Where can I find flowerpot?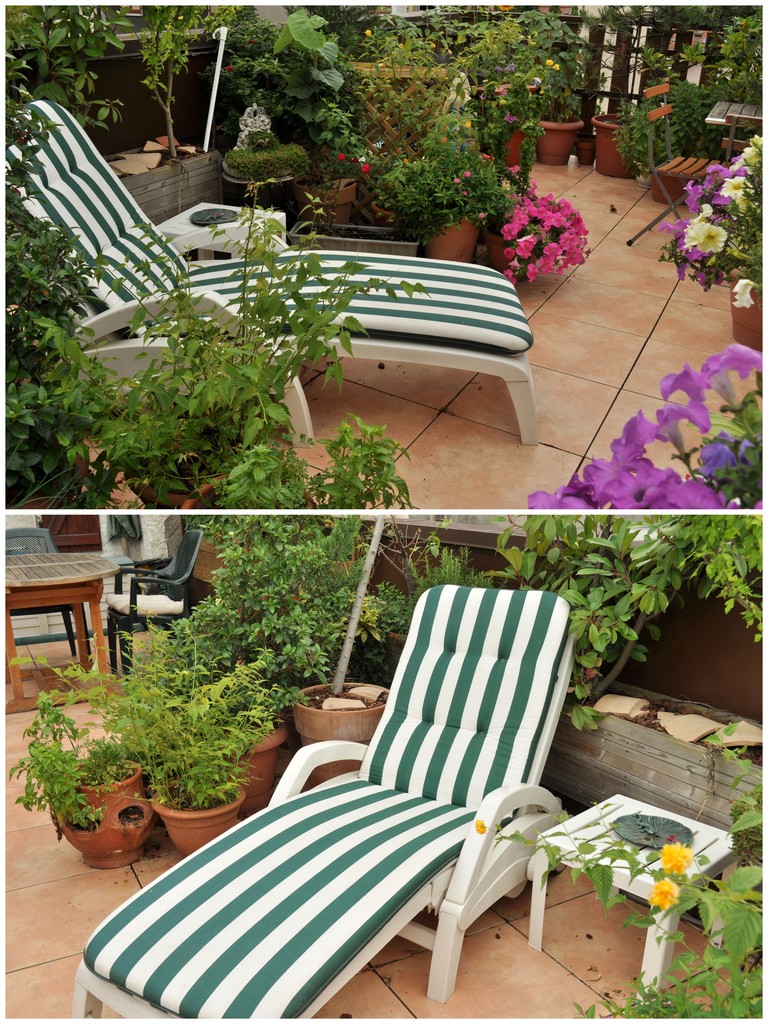
You can find it at bbox(54, 756, 154, 869).
